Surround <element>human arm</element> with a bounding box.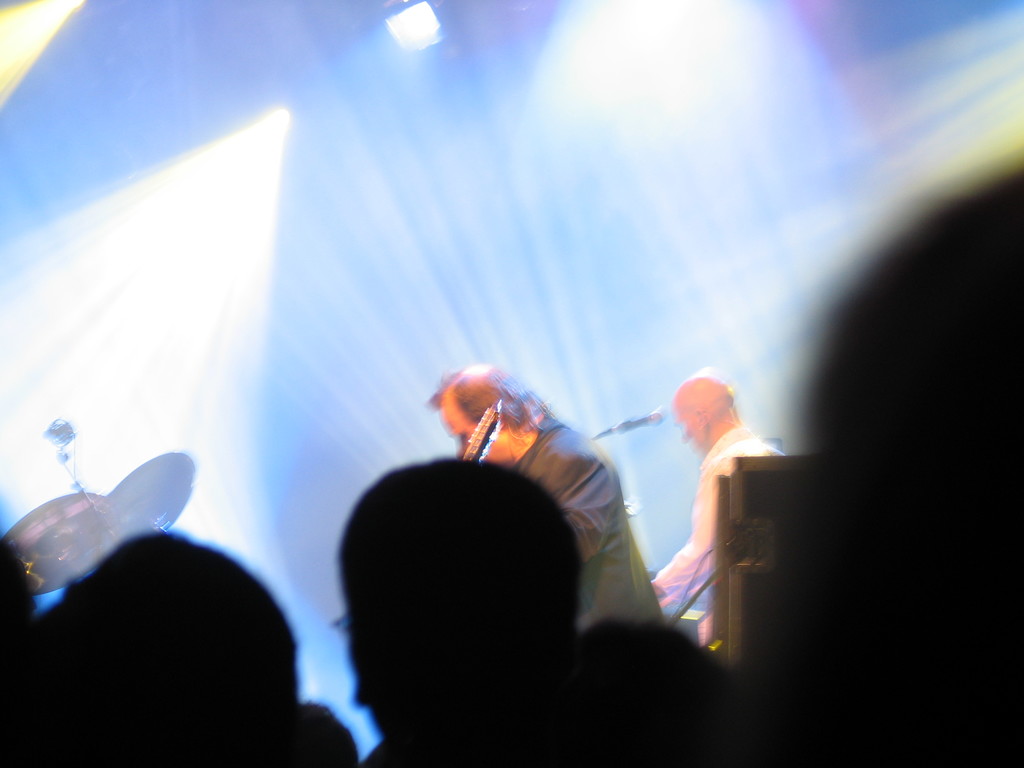
(left=525, top=436, right=625, bottom=563).
